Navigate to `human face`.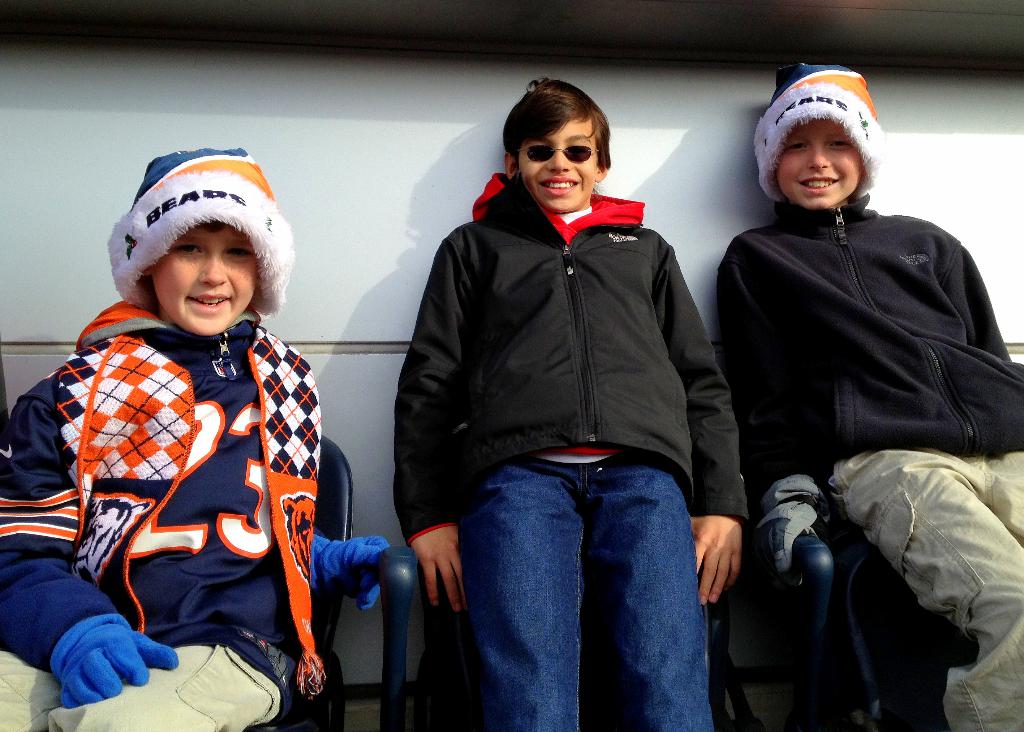
Navigation target: bbox=(152, 221, 256, 333).
